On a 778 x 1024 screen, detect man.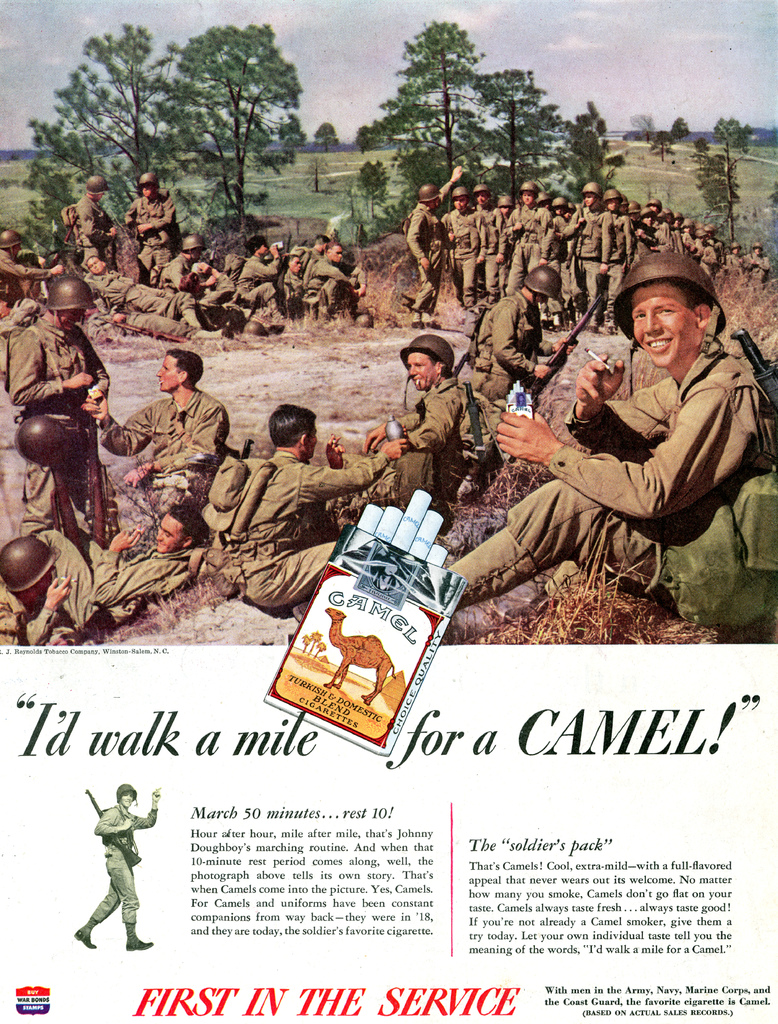
[155,223,248,312].
